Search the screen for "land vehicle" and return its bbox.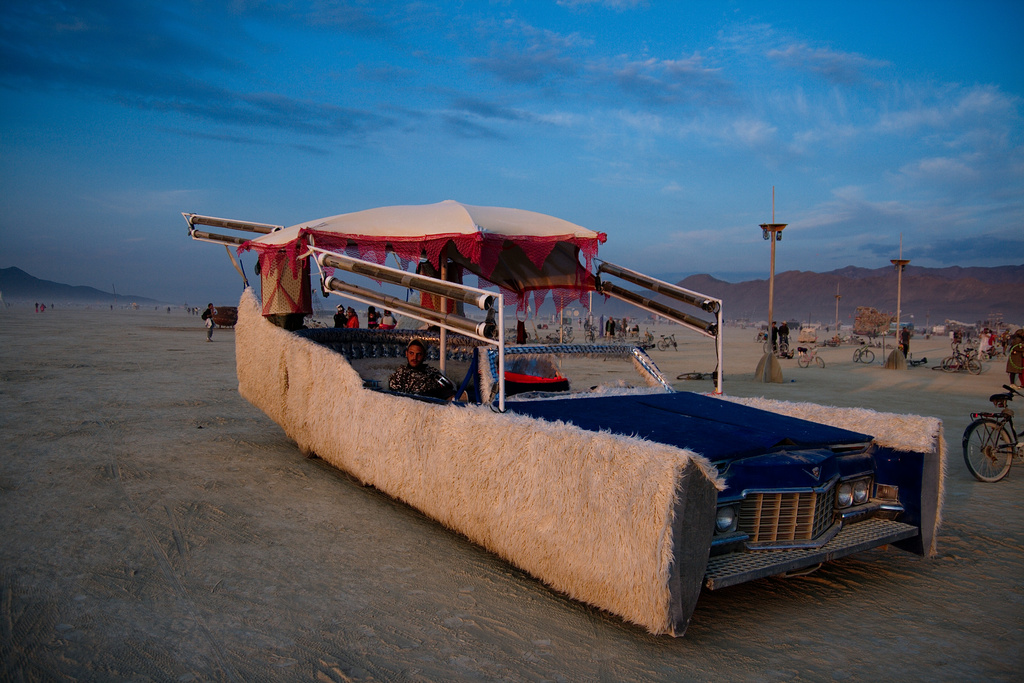
Found: x1=625, y1=336, x2=656, y2=352.
